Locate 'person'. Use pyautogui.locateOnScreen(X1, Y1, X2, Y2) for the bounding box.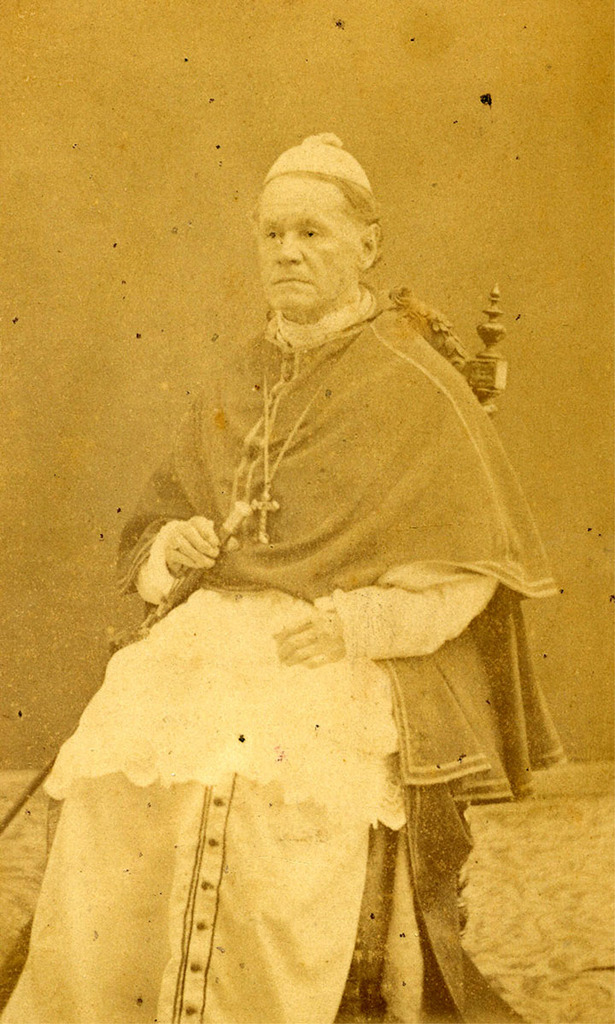
pyautogui.locateOnScreen(79, 178, 536, 1023).
